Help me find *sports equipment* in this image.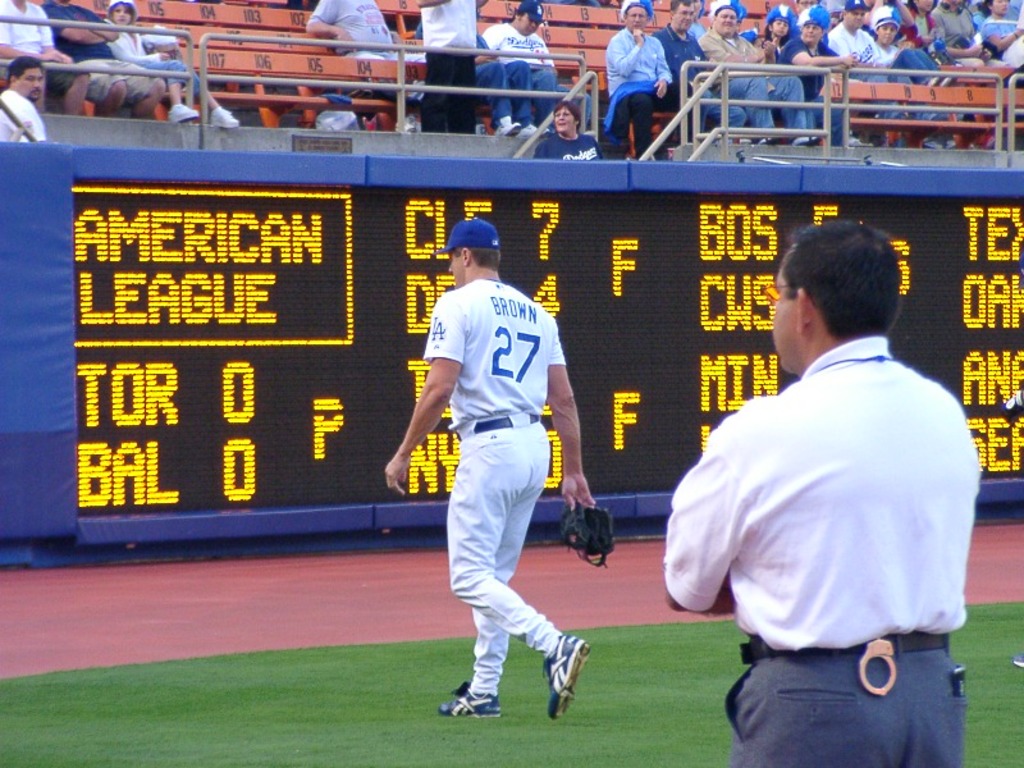
Found it: 556 499 616 568.
